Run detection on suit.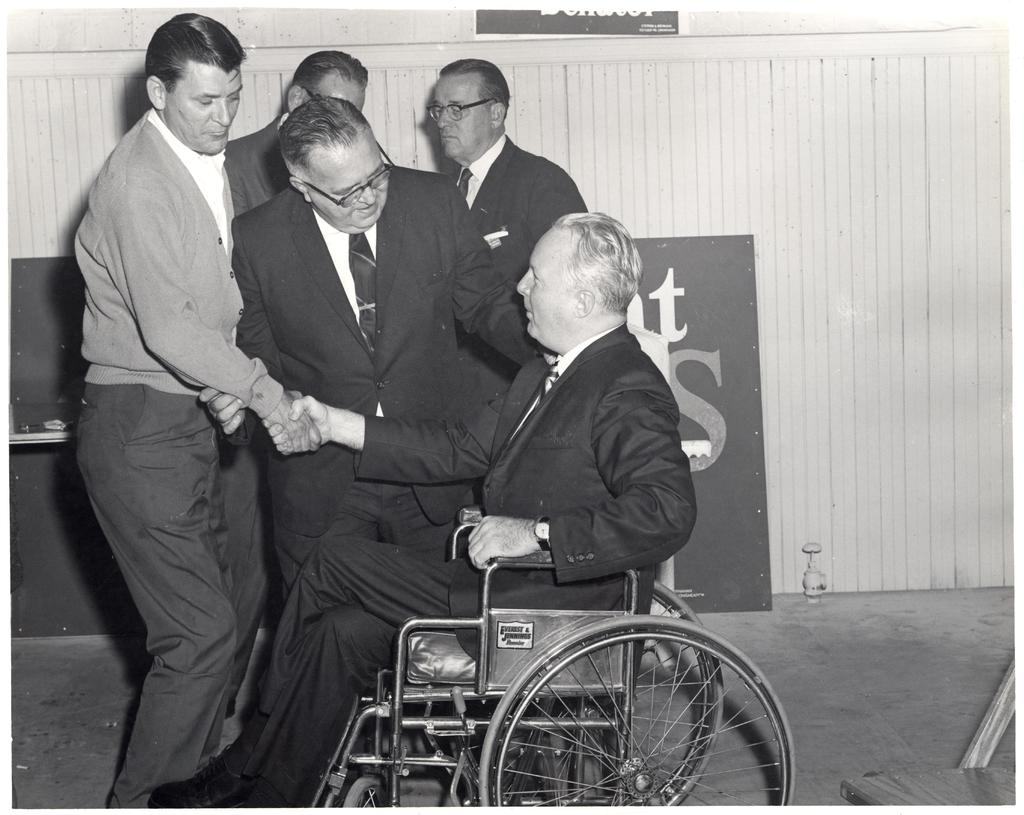
Result: select_region(447, 133, 589, 402).
